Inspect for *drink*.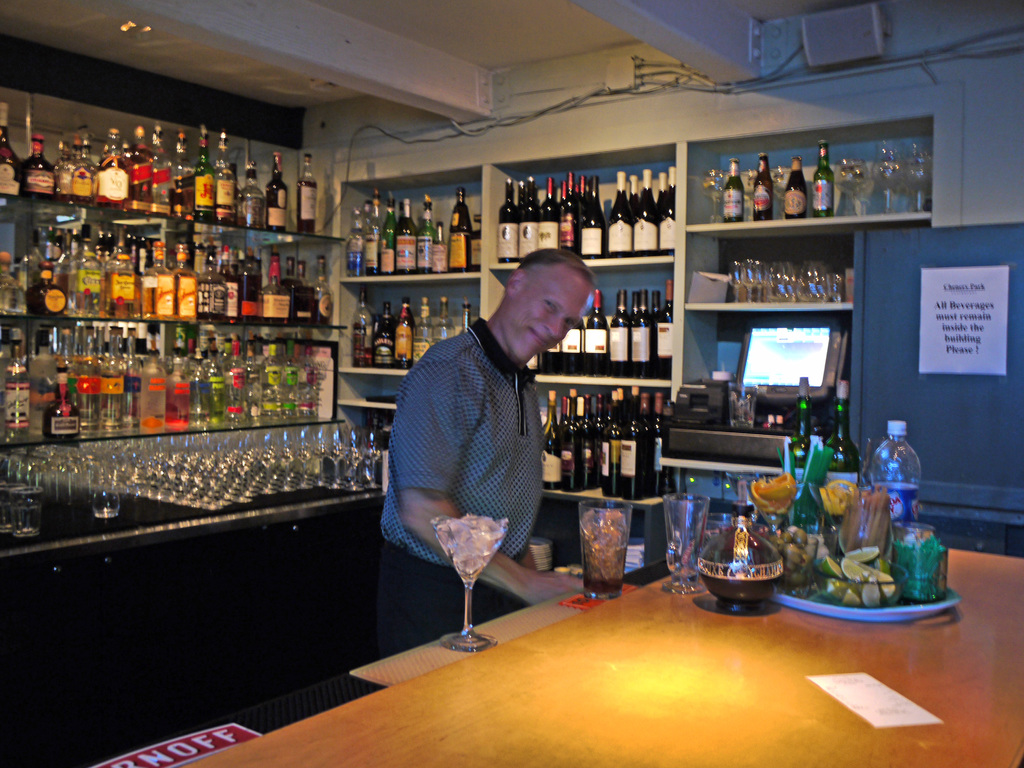
Inspection: Rect(238, 217, 265, 227).
